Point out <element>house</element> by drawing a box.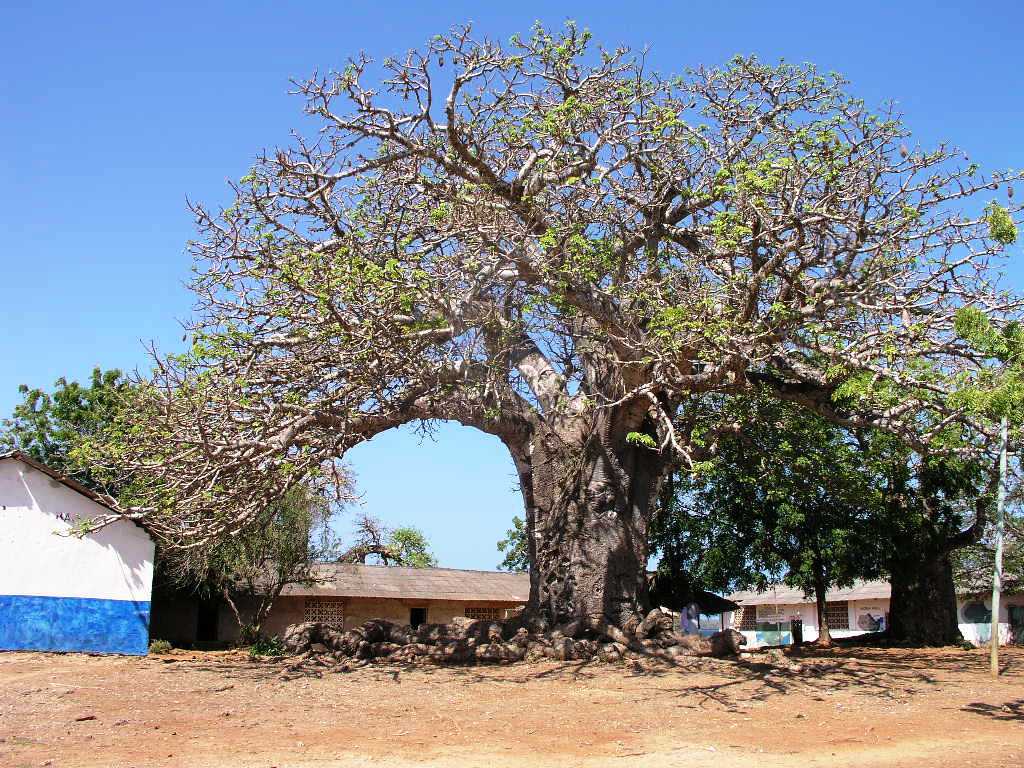
(701,578,907,651).
